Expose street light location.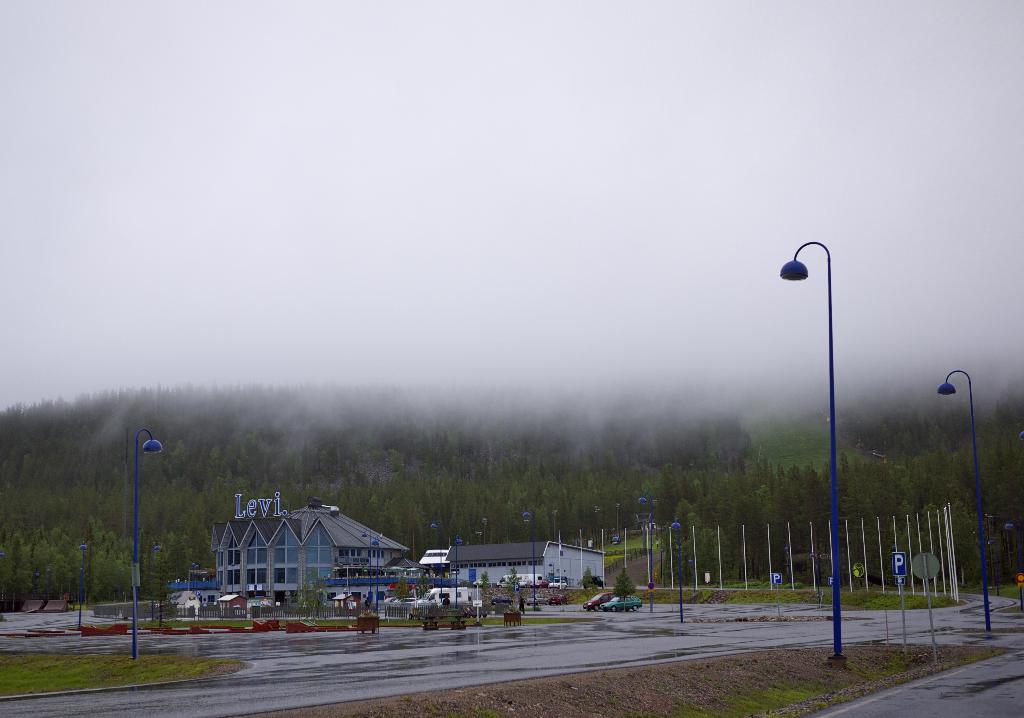
Exposed at pyautogui.locateOnScreen(430, 517, 444, 603).
